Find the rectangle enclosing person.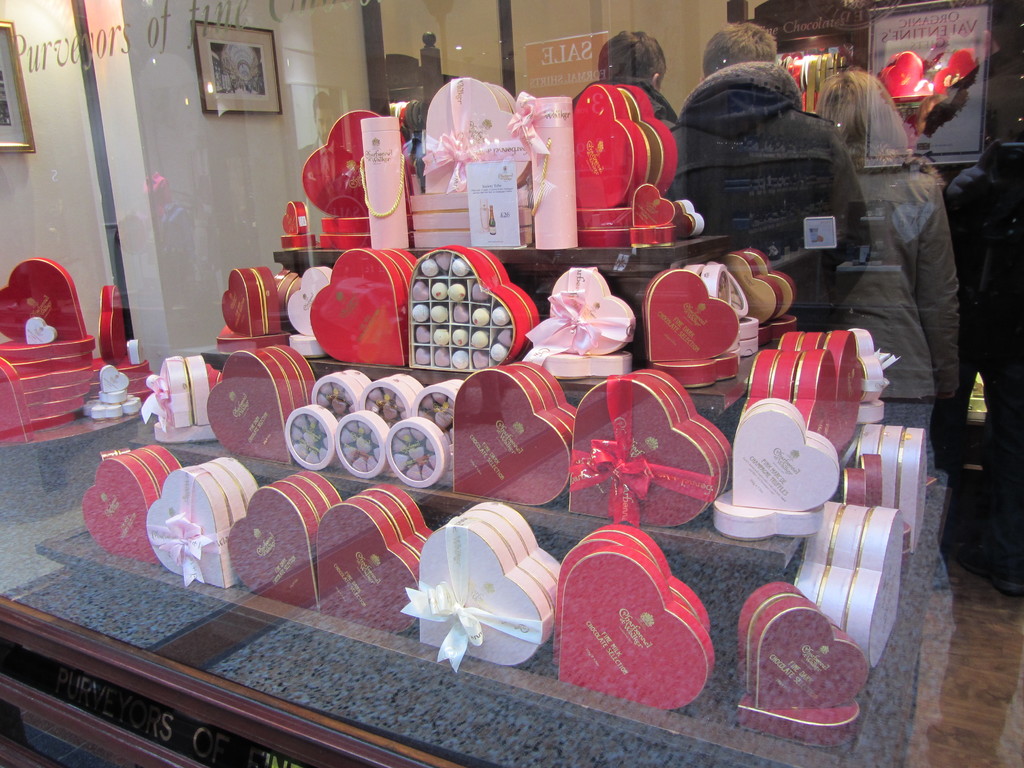
x1=810, y1=67, x2=959, y2=484.
